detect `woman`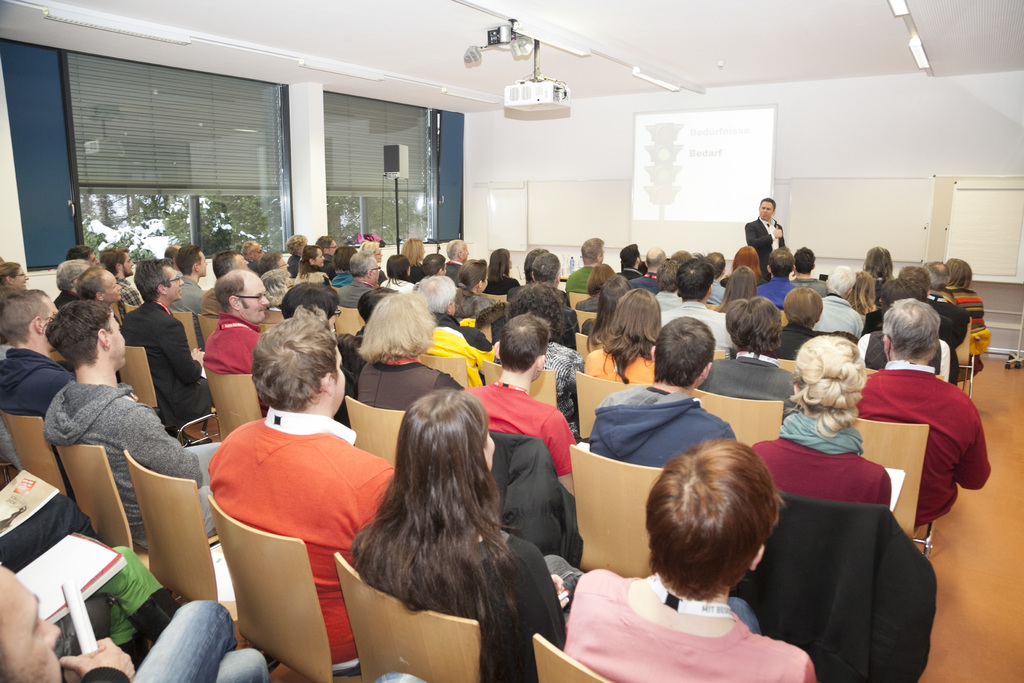
box(773, 288, 824, 359)
